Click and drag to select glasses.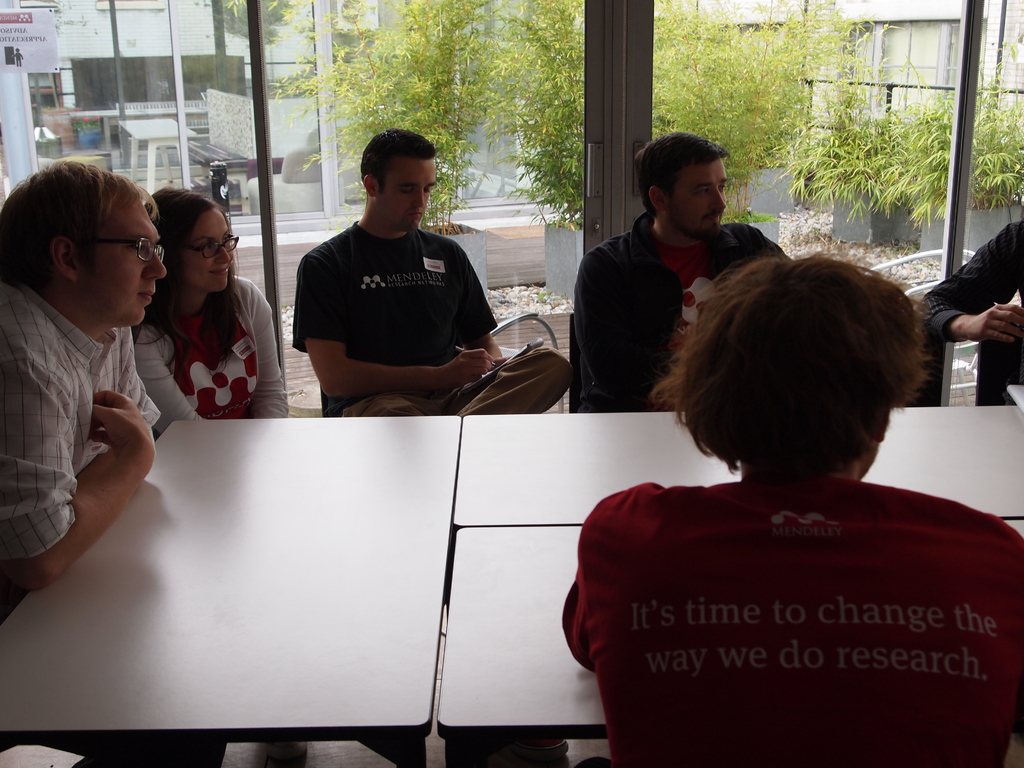
Selection: box(93, 236, 168, 264).
